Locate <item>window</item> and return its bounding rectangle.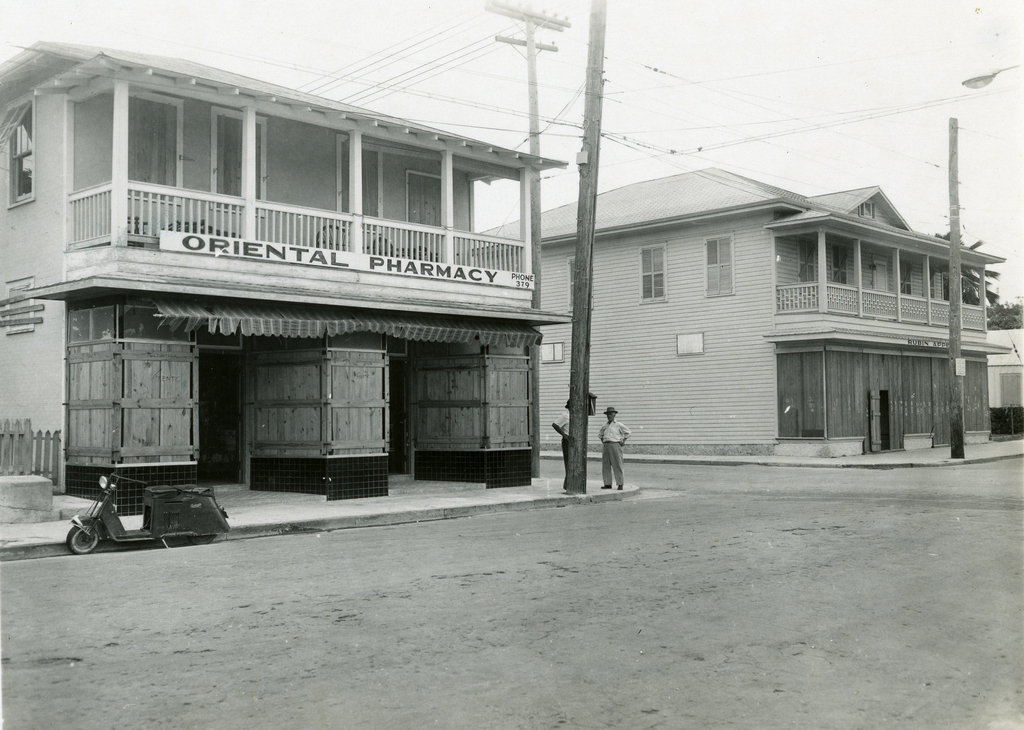
left=0, top=99, right=36, bottom=208.
